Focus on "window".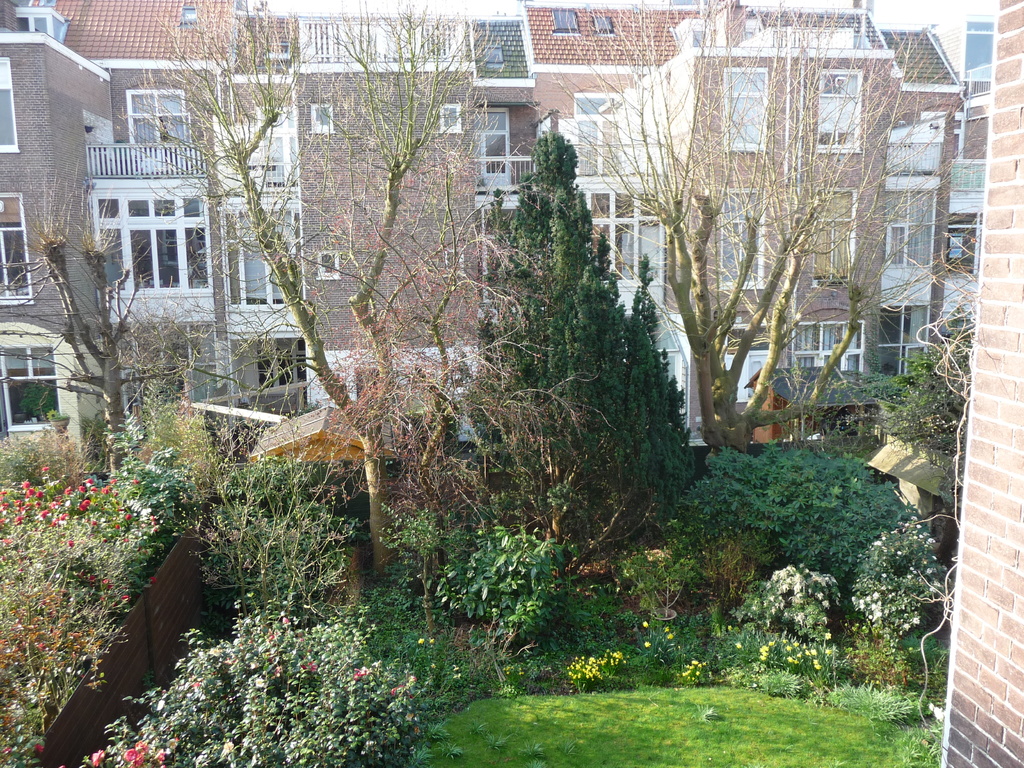
Focused at detection(879, 303, 927, 385).
